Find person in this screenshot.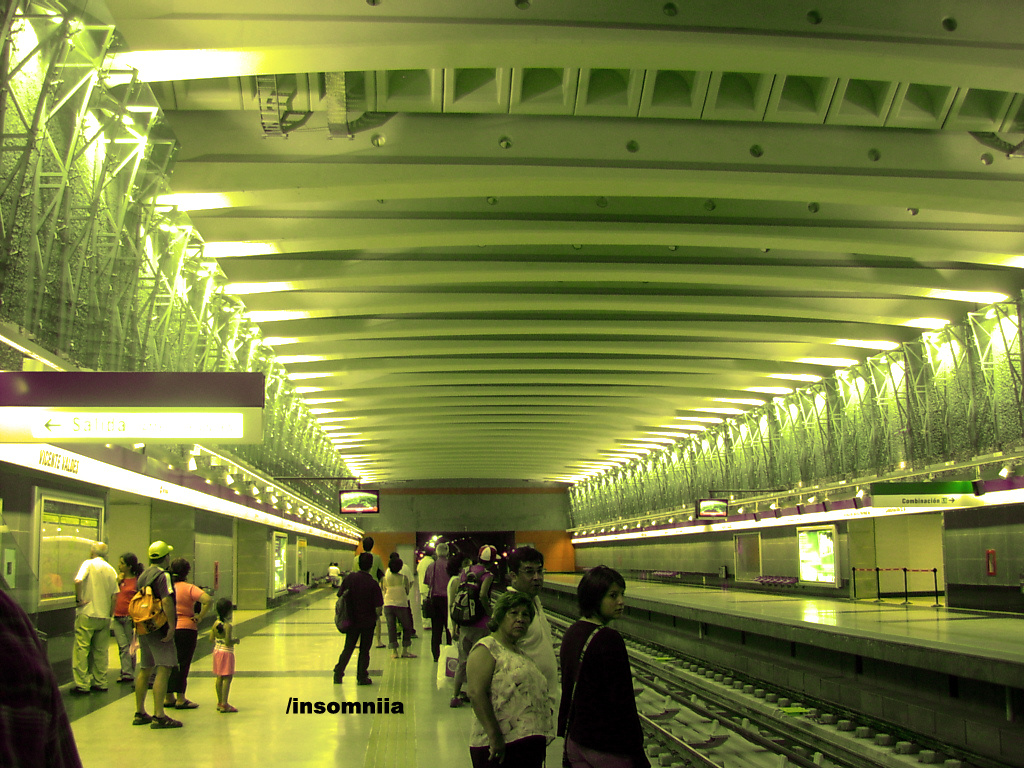
The bounding box for person is (53,543,125,694).
